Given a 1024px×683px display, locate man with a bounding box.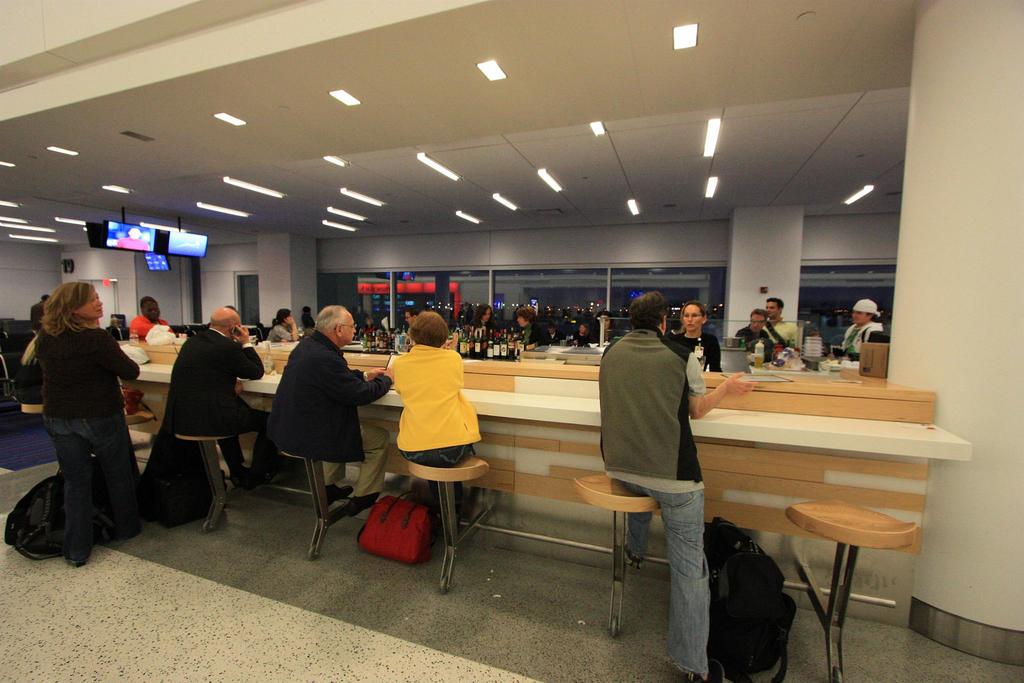
Located: [403,306,419,323].
